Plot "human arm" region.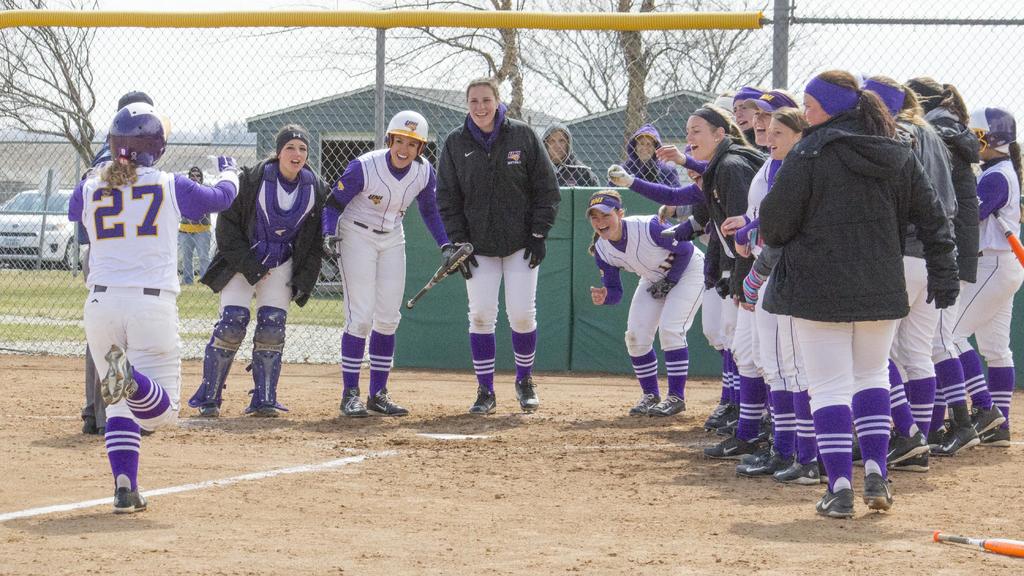
Plotted at bbox(414, 159, 479, 286).
